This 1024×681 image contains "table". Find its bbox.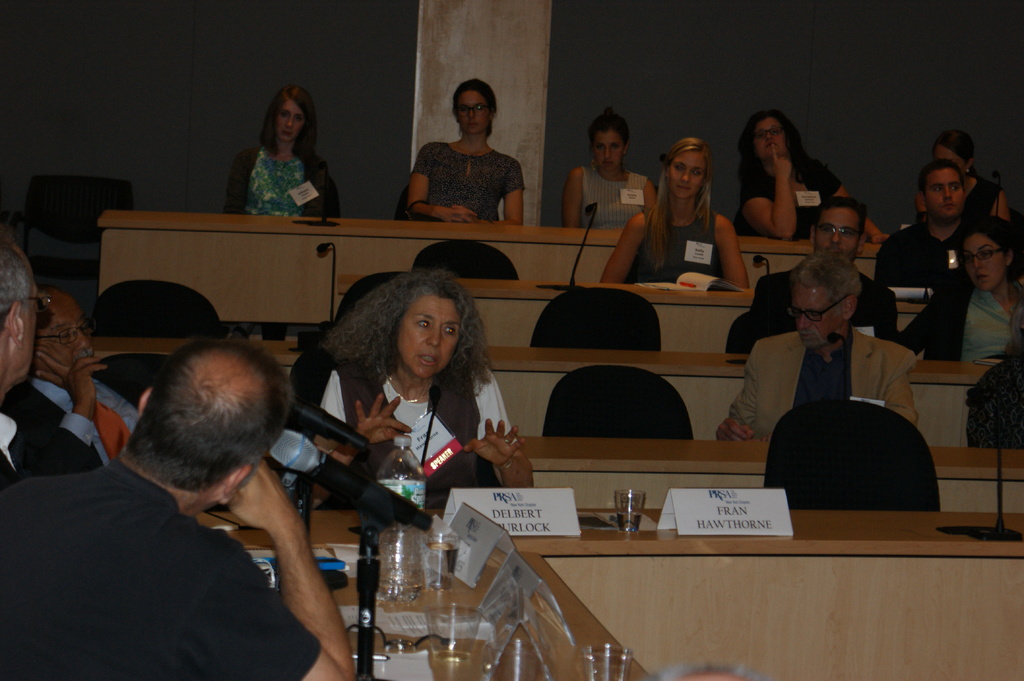
left=185, top=515, right=1023, bottom=680.
